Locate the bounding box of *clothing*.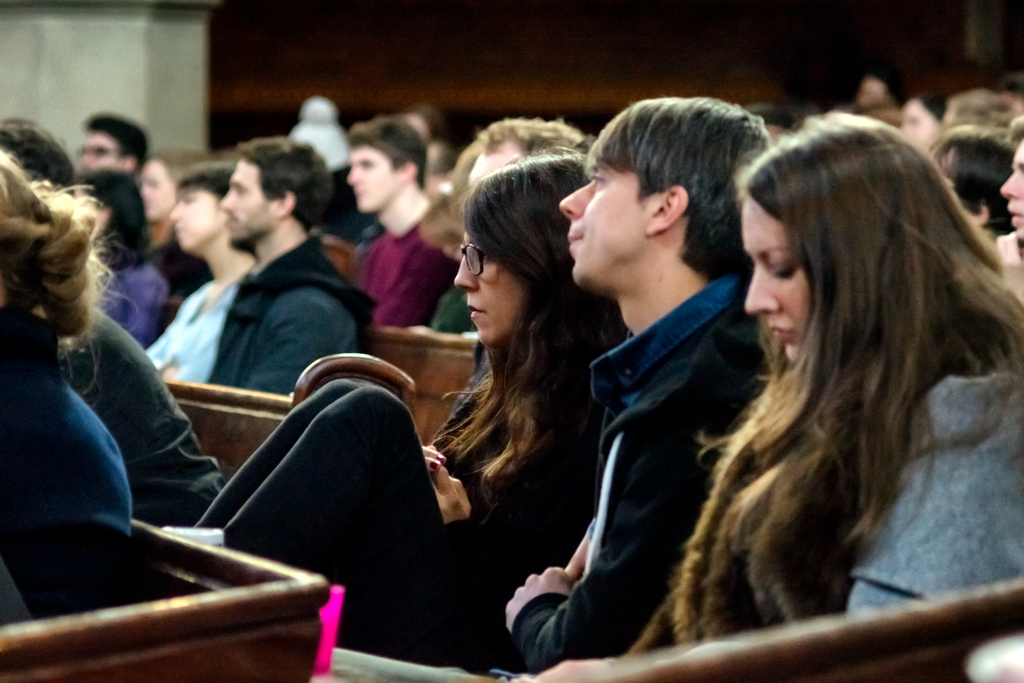
Bounding box: bbox=(90, 245, 170, 348).
